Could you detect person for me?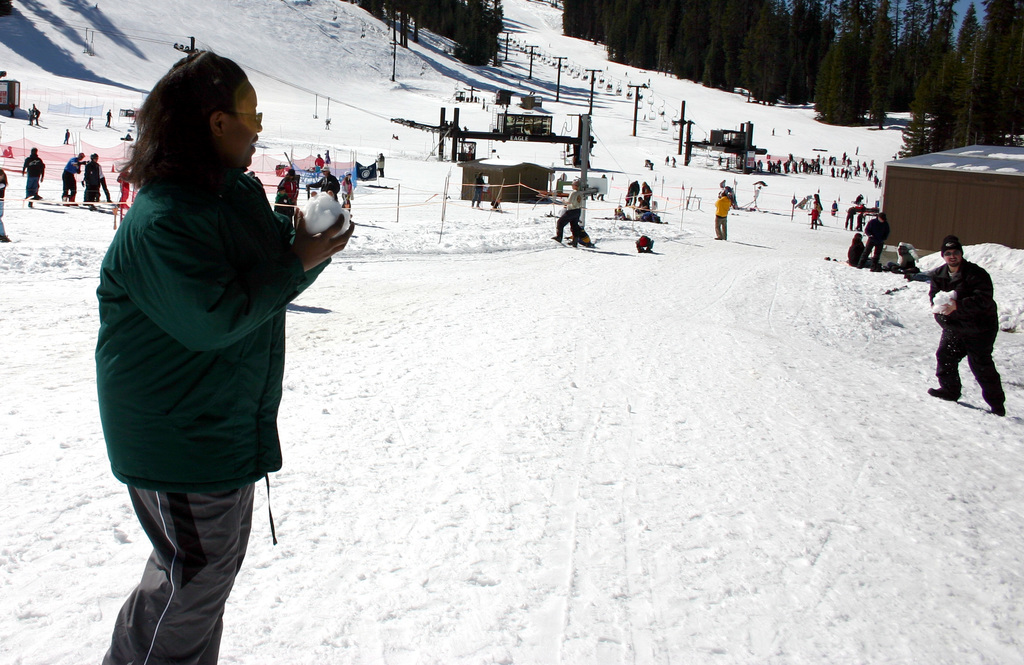
Detection result: crop(93, 158, 112, 204).
